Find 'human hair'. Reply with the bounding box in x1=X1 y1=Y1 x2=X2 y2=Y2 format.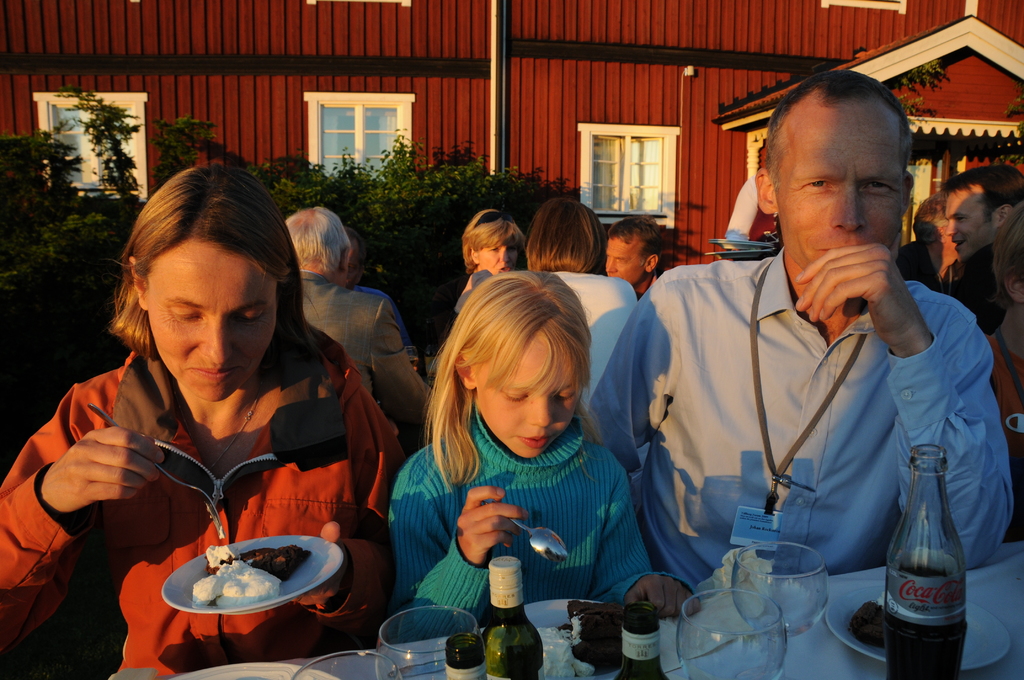
x1=121 y1=156 x2=307 y2=381.
